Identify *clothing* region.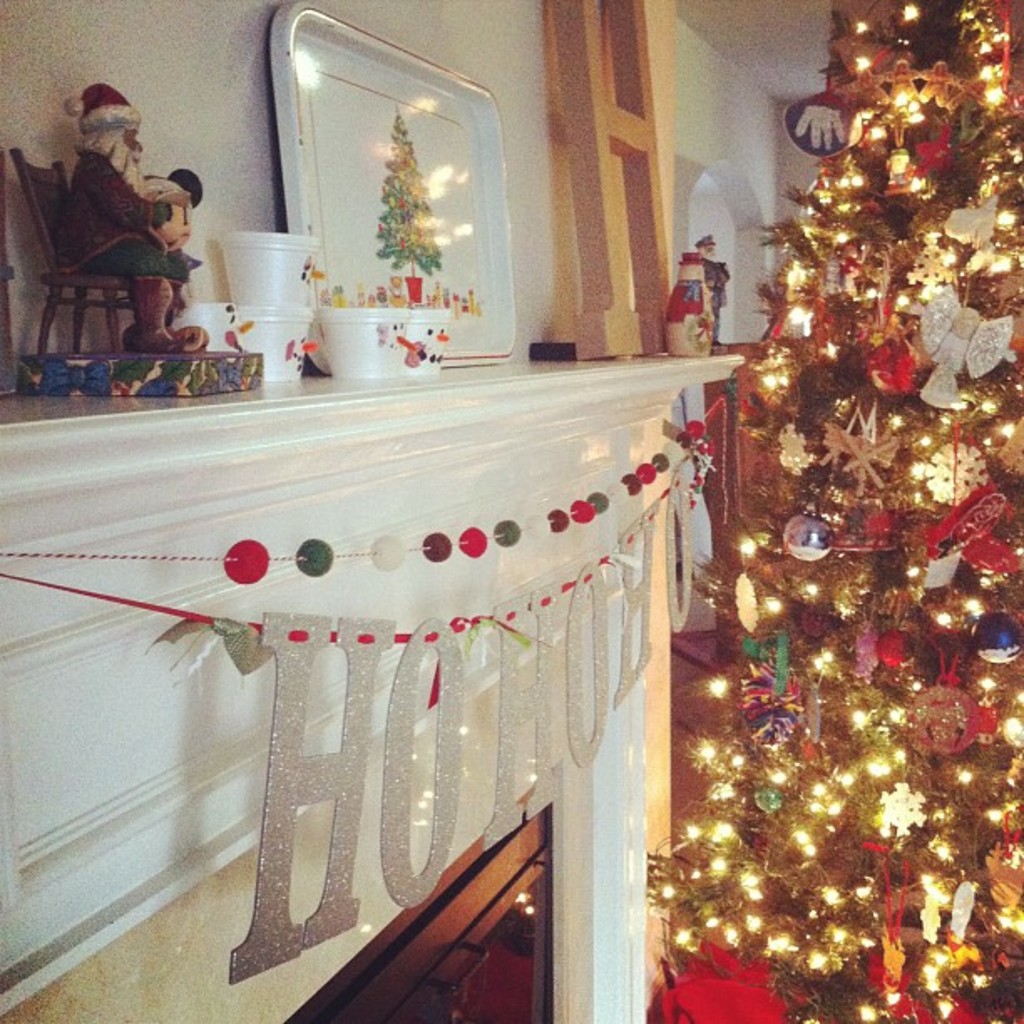
Region: (left=666, top=283, right=709, bottom=330).
